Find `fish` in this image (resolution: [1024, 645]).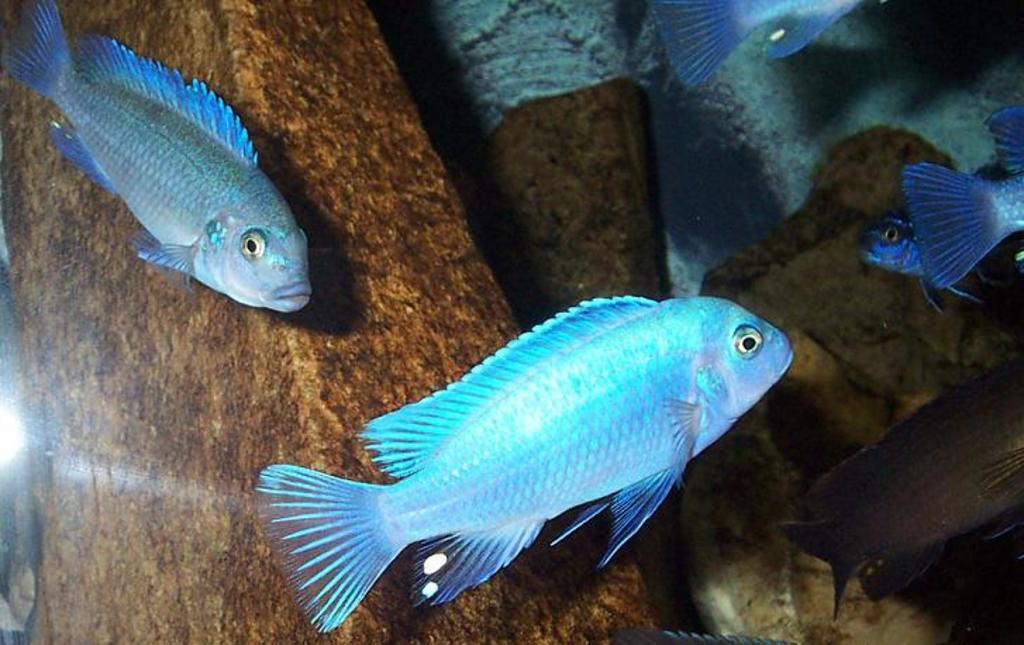
[1, 0, 318, 317].
